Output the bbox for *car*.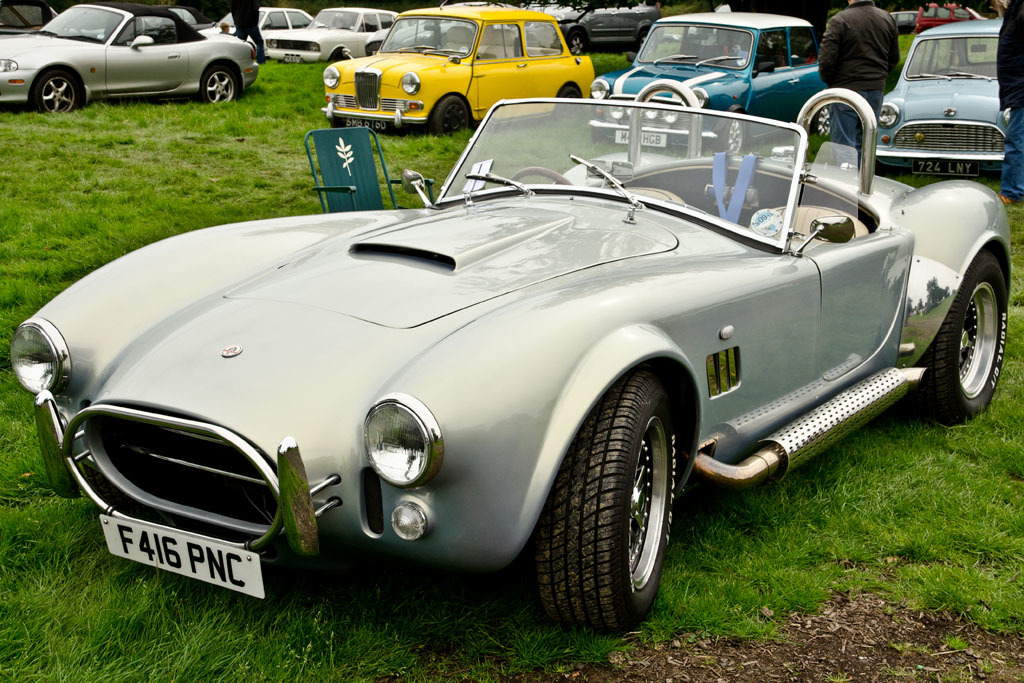
locate(319, 3, 598, 134).
